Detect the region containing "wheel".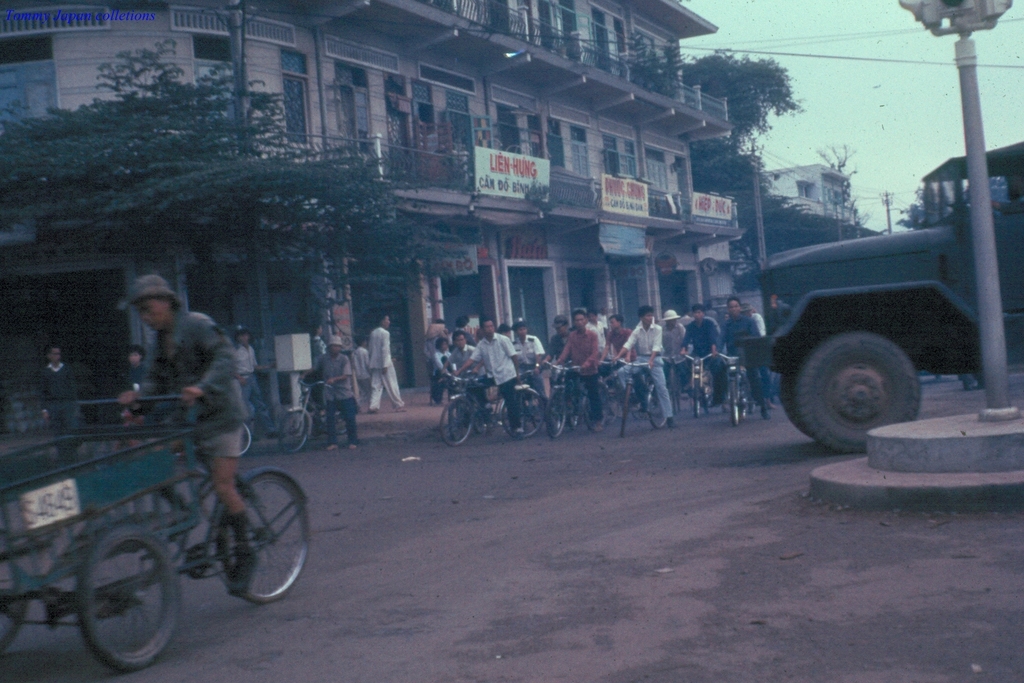
614:387:634:437.
